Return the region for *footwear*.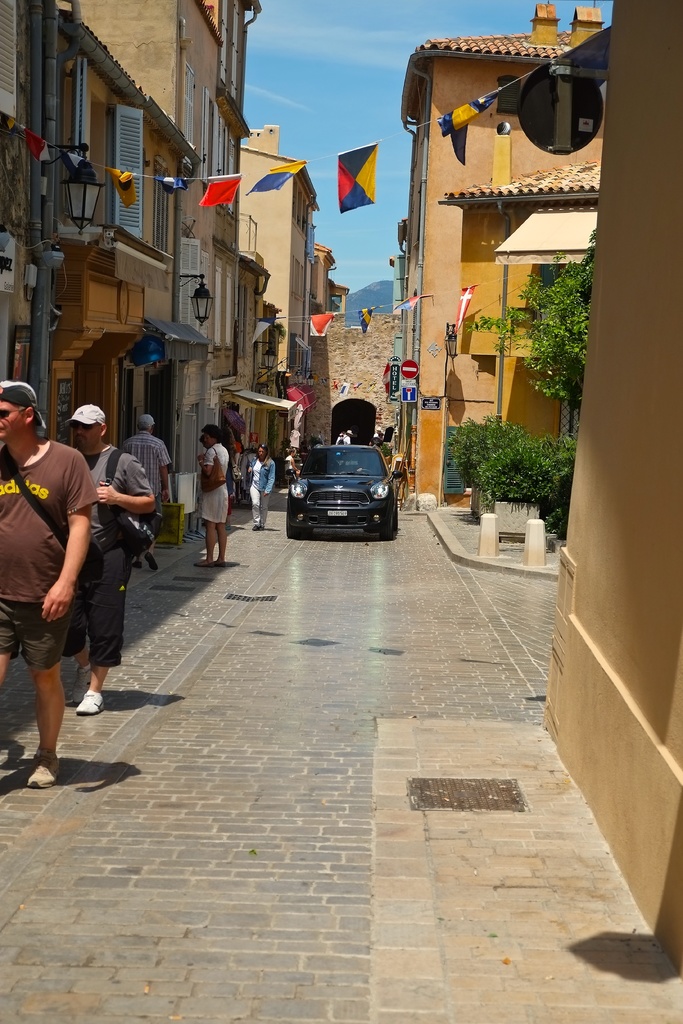
[left=211, top=559, right=227, bottom=569].
